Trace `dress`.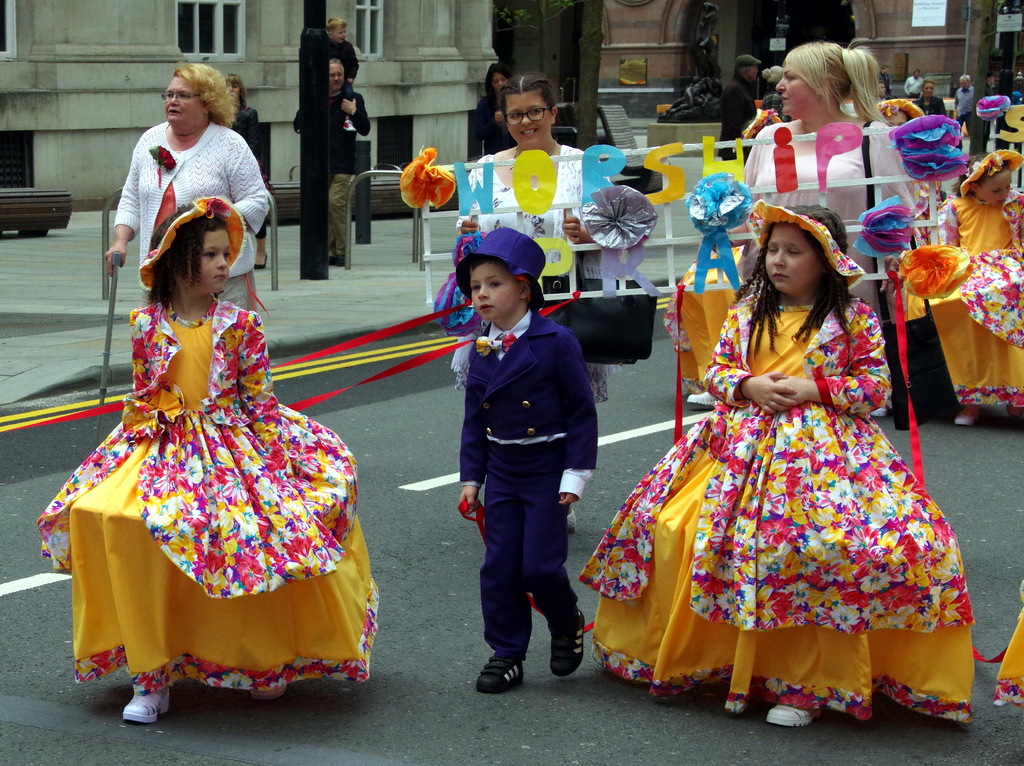
Traced to bbox(573, 296, 977, 731).
